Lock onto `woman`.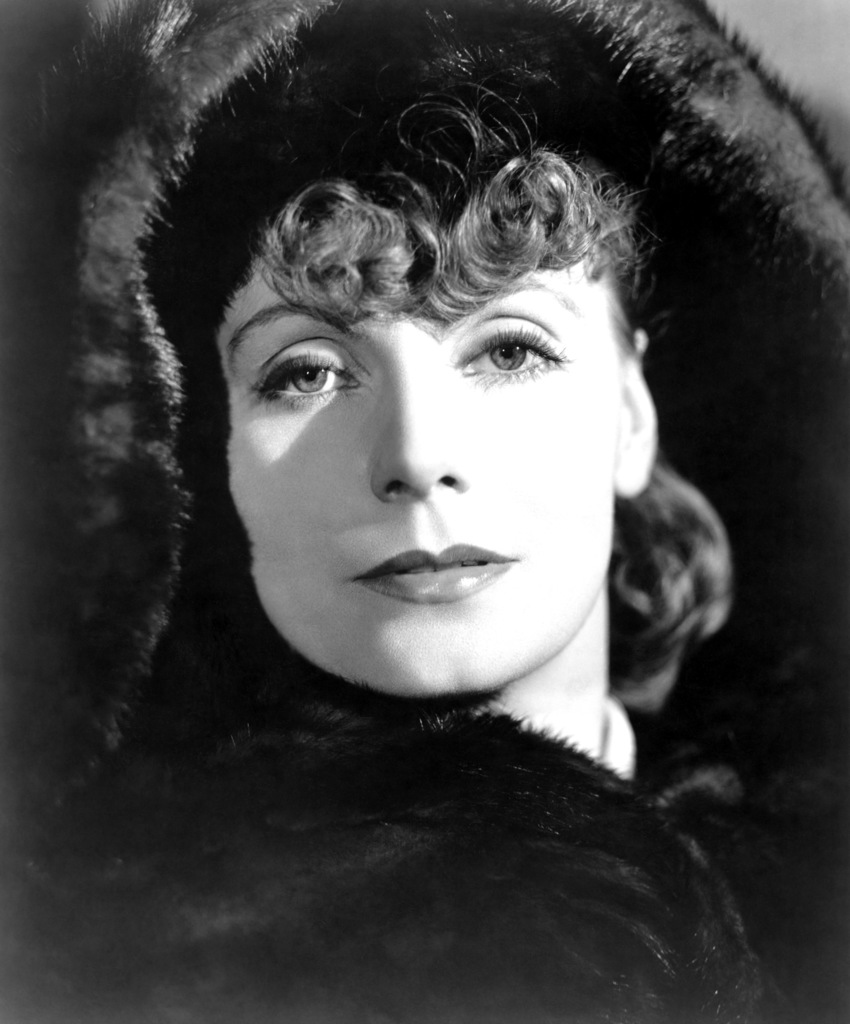
Locked: pyautogui.locateOnScreen(1, 0, 828, 976).
